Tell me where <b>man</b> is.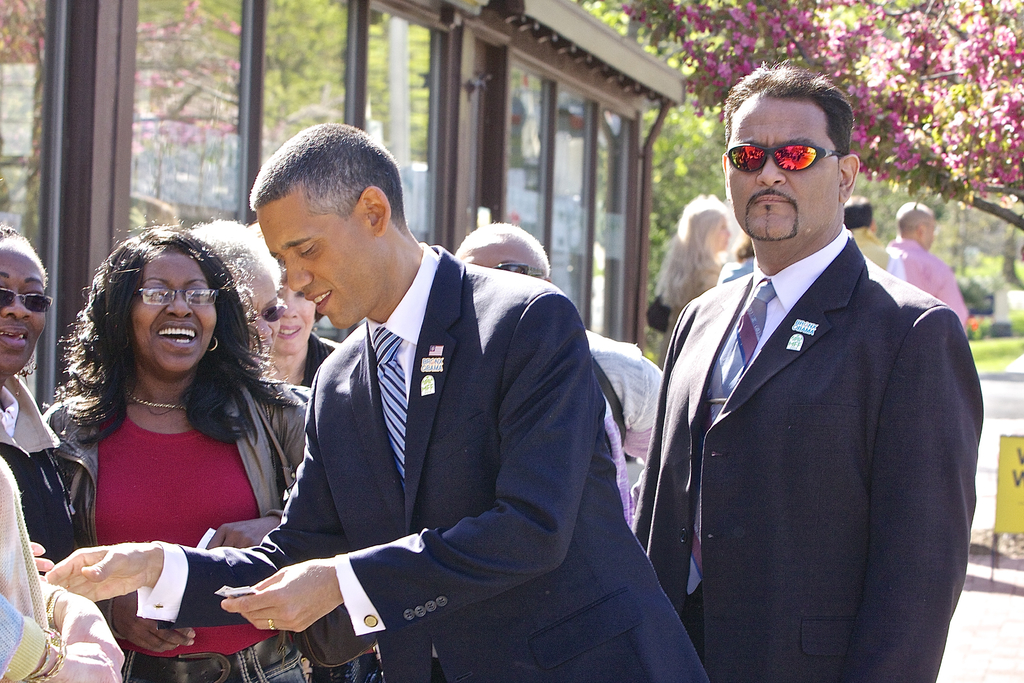
<b>man</b> is at <bbox>634, 53, 981, 682</bbox>.
